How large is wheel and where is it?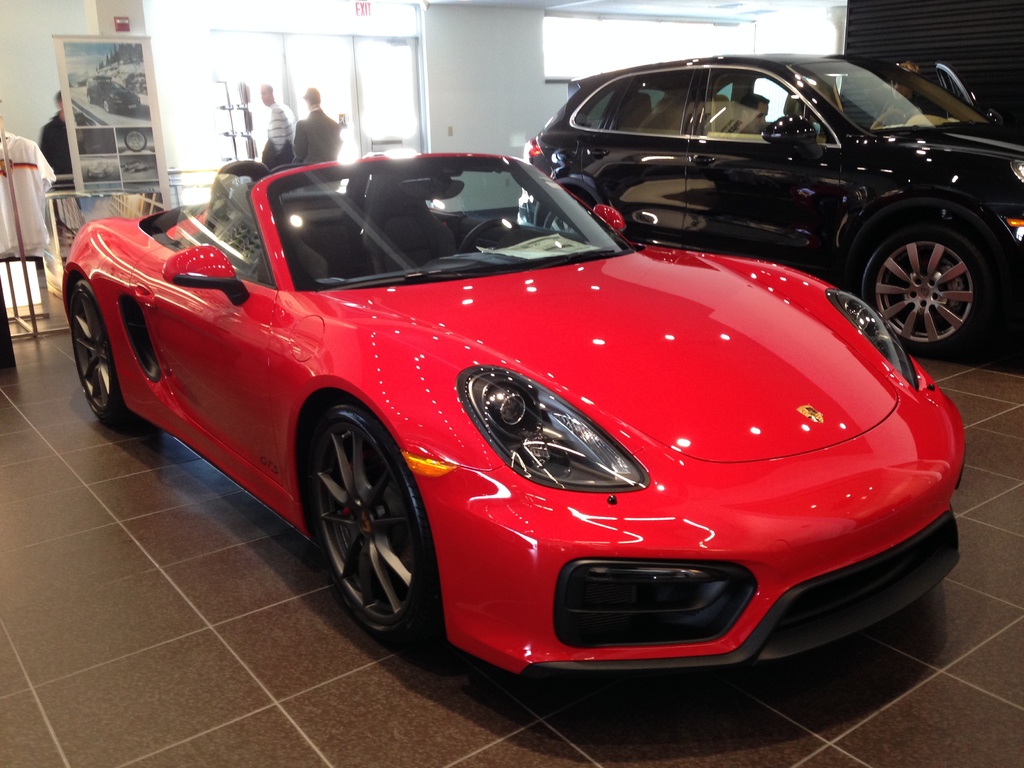
Bounding box: bbox=(870, 108, 904, 127).
